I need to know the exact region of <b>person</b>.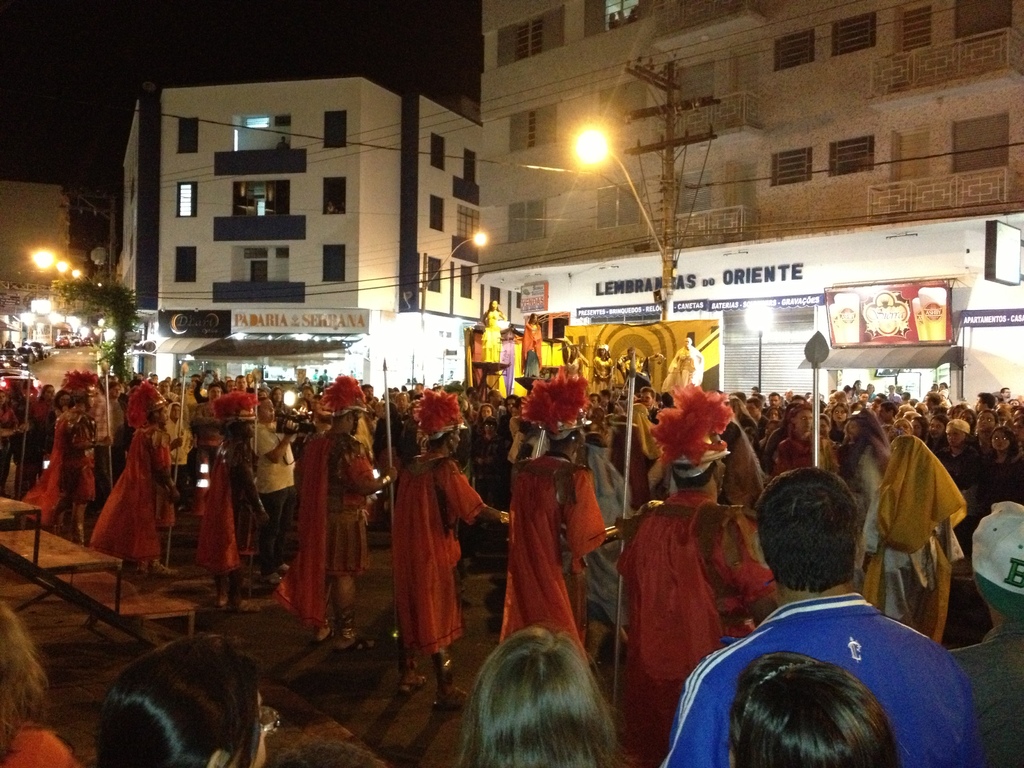
Region: bbox=[786, 392, 807, 406].
